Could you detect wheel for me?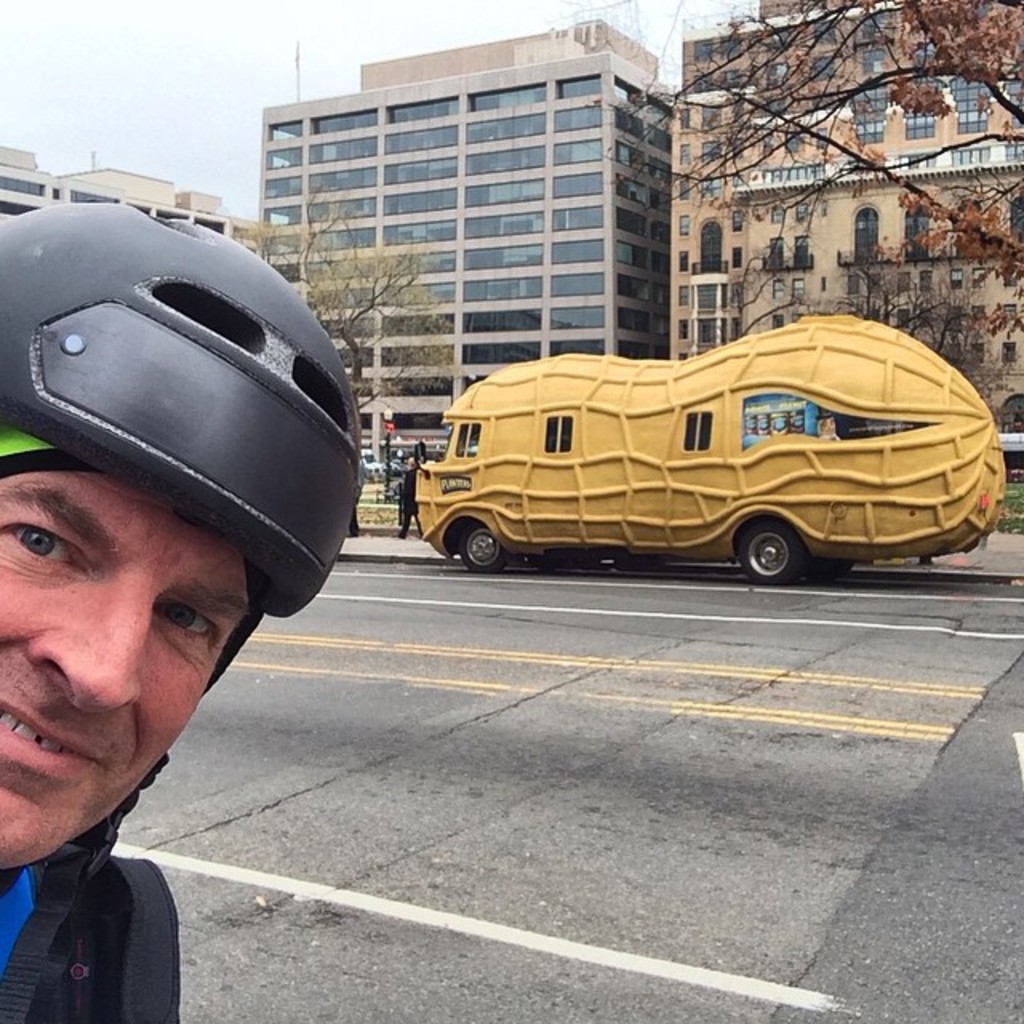
Detection result: box=[733, 510, 792, 582].
